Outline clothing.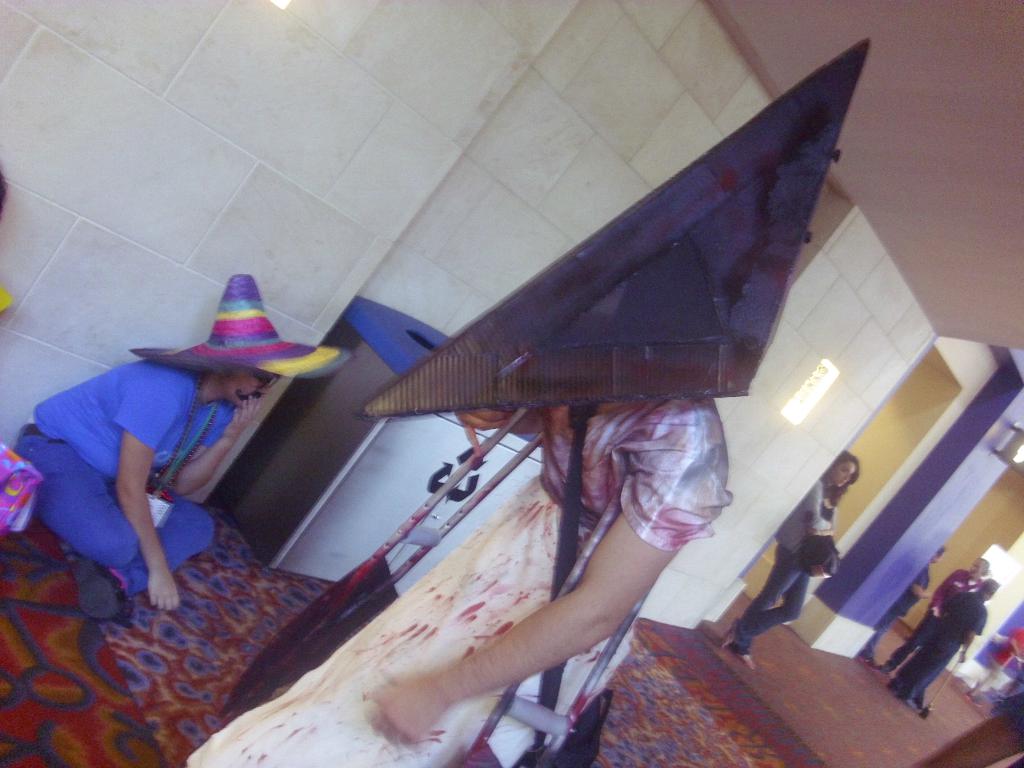
Outline: BBox(882, 570, 977, 669).
